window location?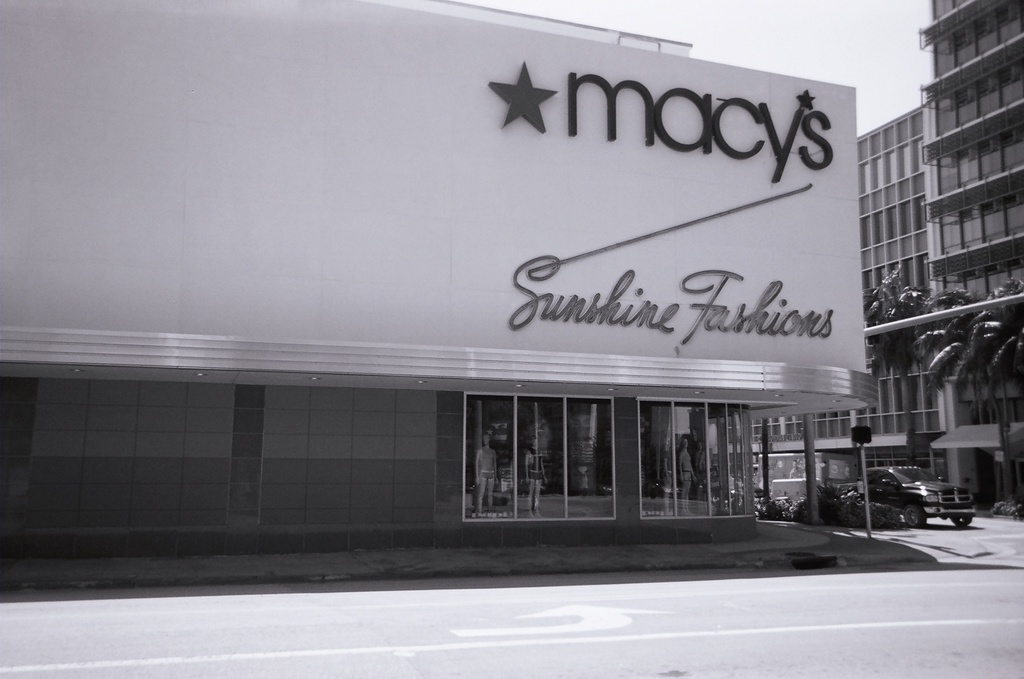
bbox=(860, 273, 871, 288)
